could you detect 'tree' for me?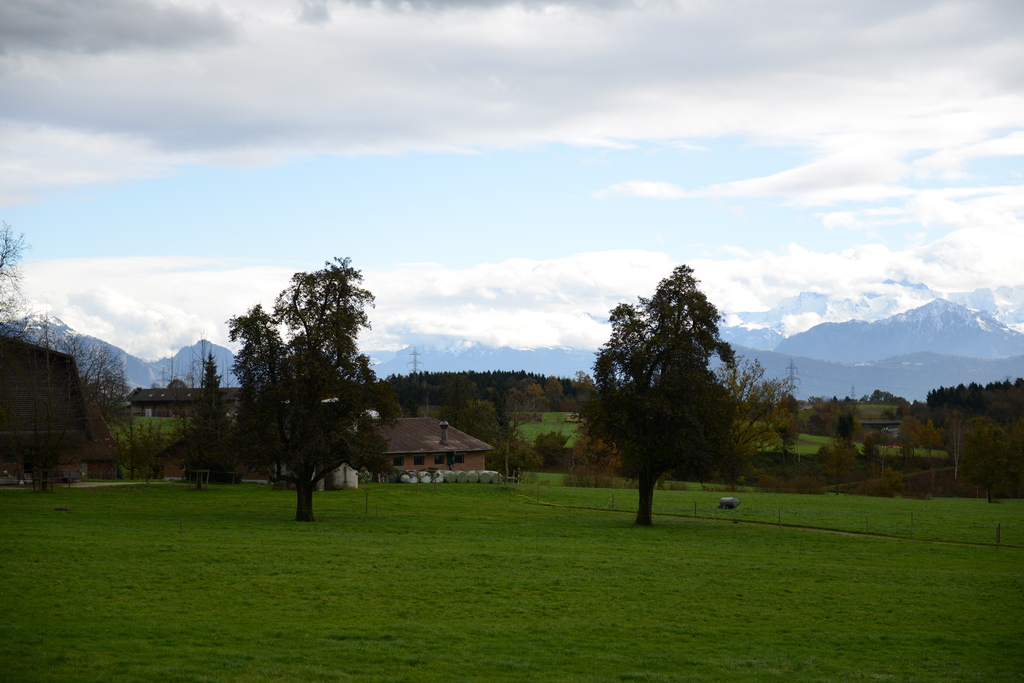
Detection result: (x1=921, y1=382, x2=1022, y2=424).
